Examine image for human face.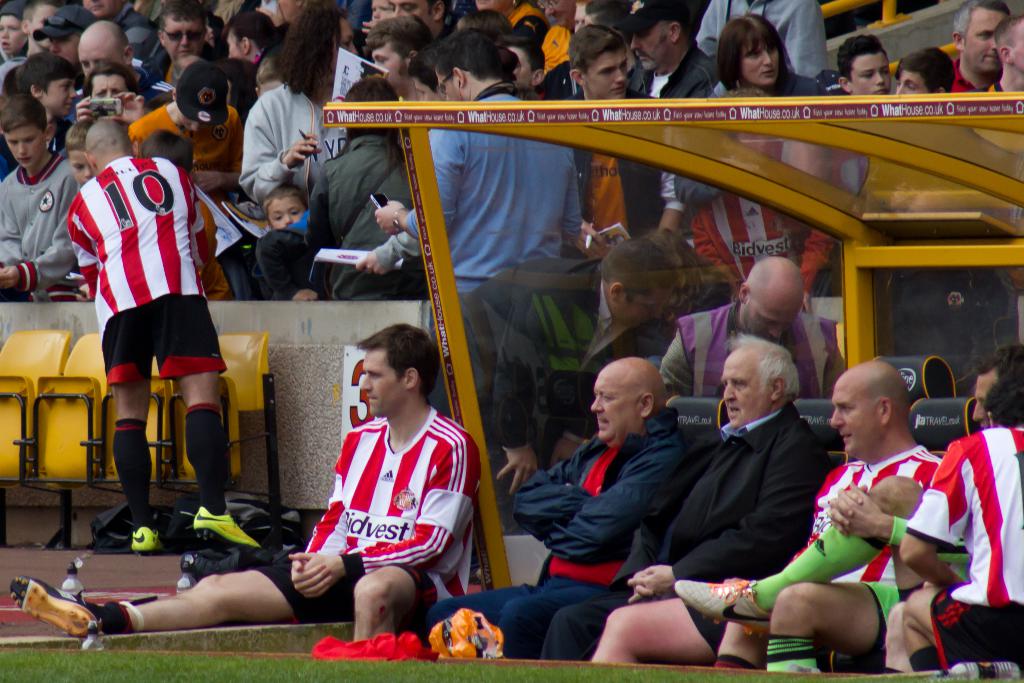
Examination result: region(833, 375, 884, 461).
